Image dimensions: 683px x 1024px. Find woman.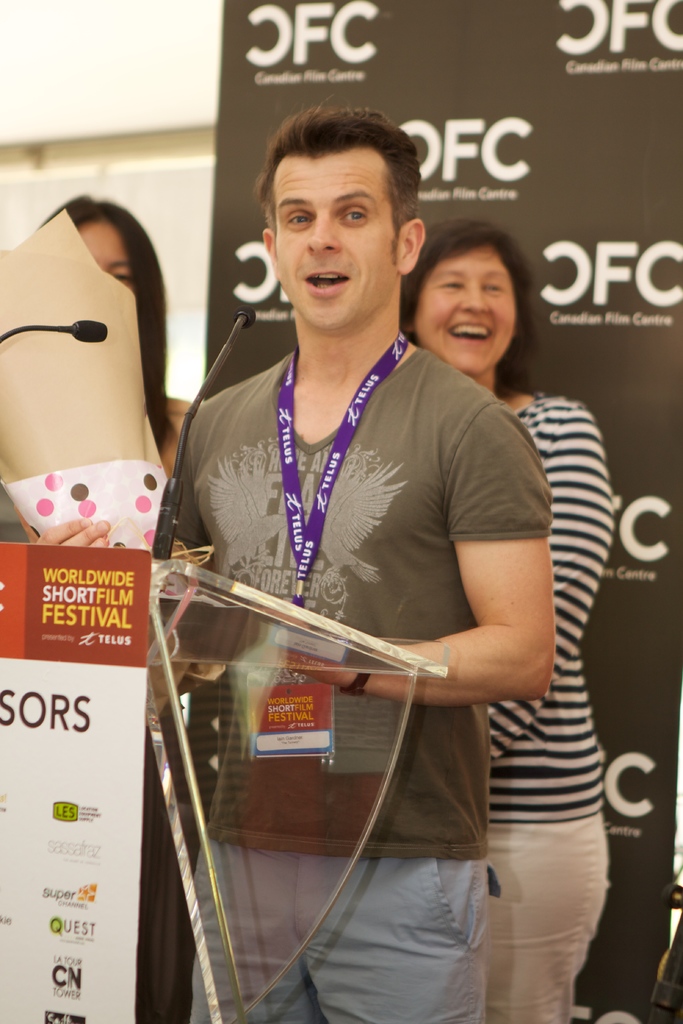
detection(6, 148, 210, 607).
